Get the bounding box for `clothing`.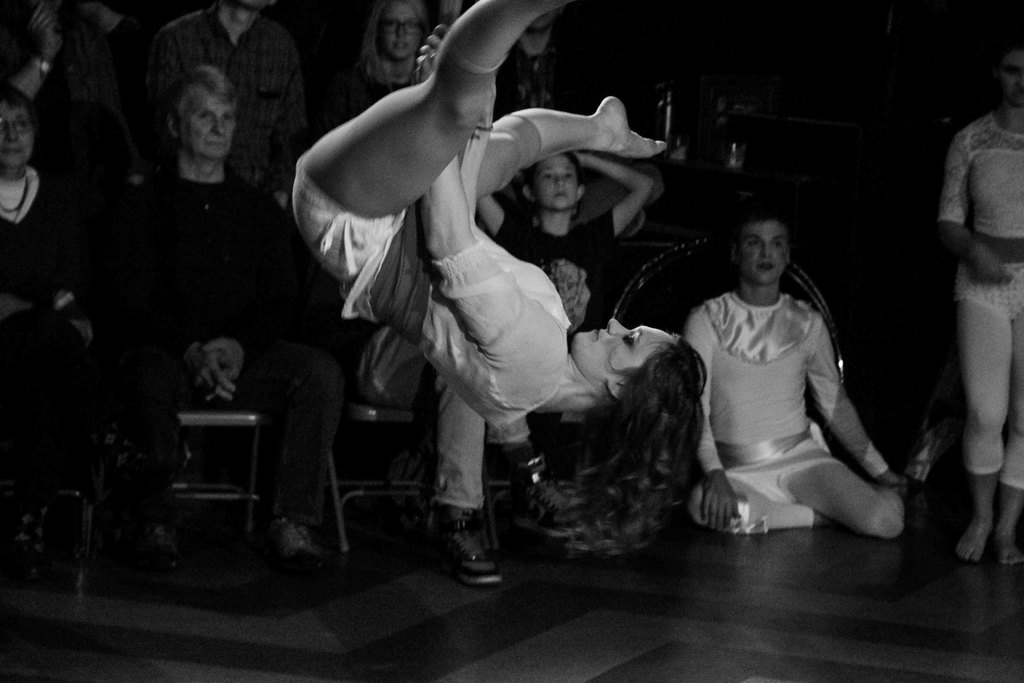
rect(280, 156, 576, 446).
